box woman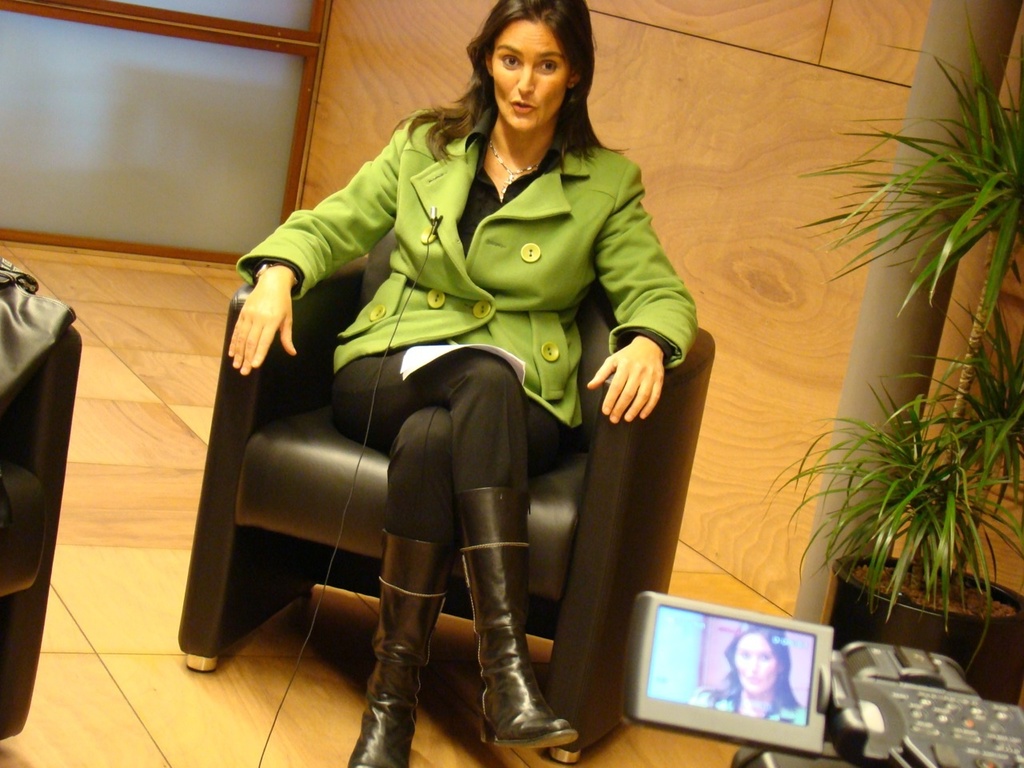
(226,6,648,738)
